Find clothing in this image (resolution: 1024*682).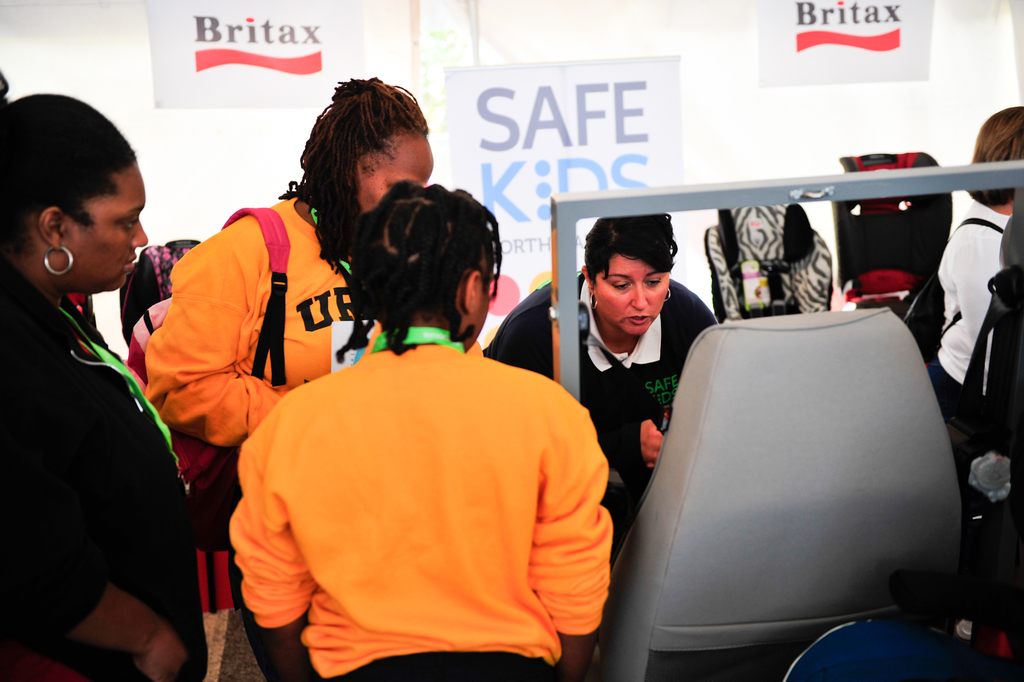
143/197/383/681.
